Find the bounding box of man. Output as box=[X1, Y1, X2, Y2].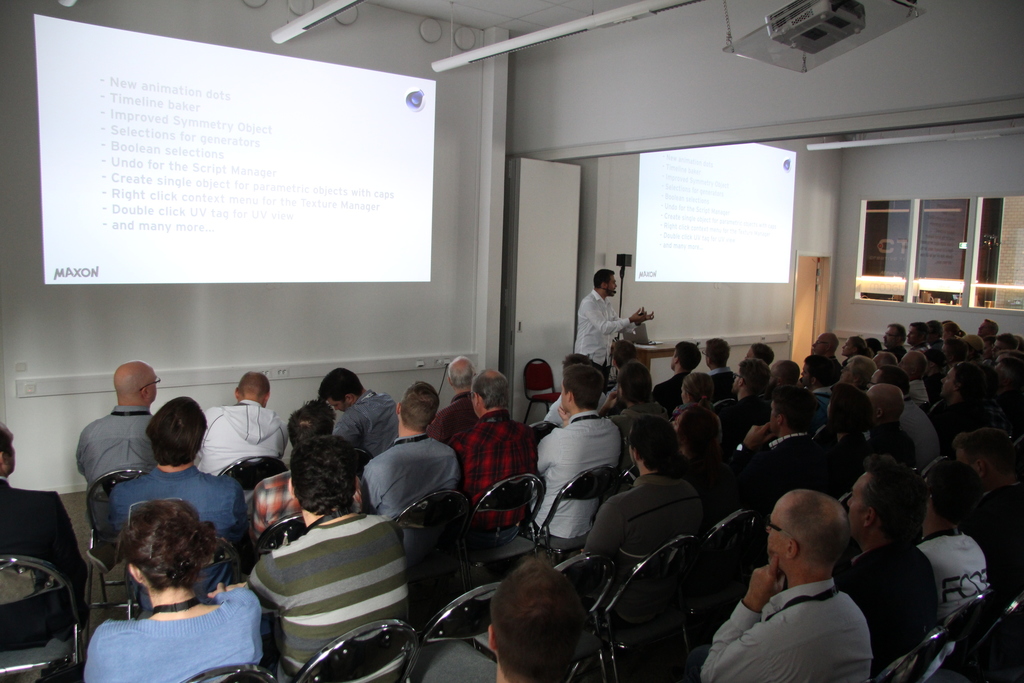
box=[904, 321, 931, 352].
